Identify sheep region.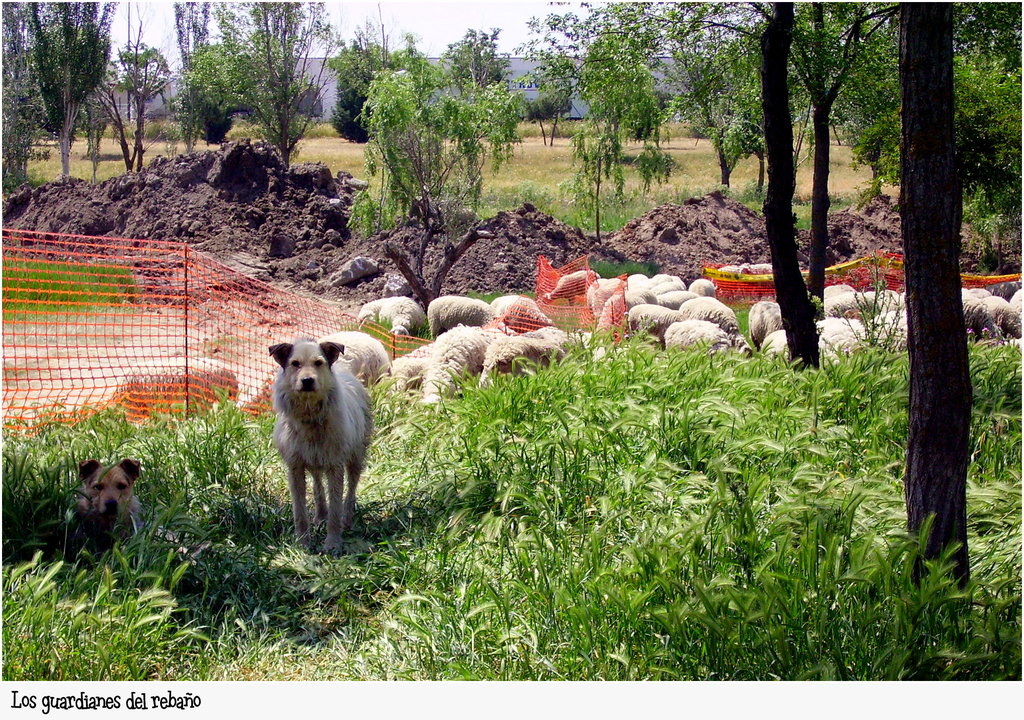
Region: [479,289,553,324].
